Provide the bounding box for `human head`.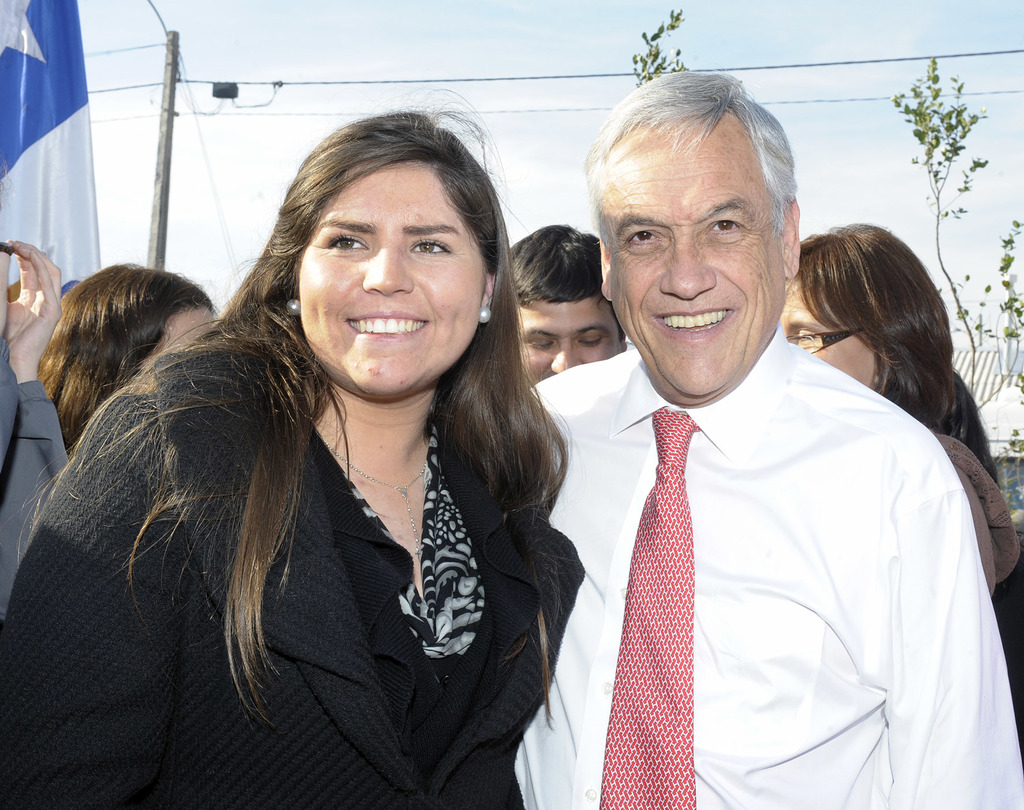
[42, 263, 214, 428].
